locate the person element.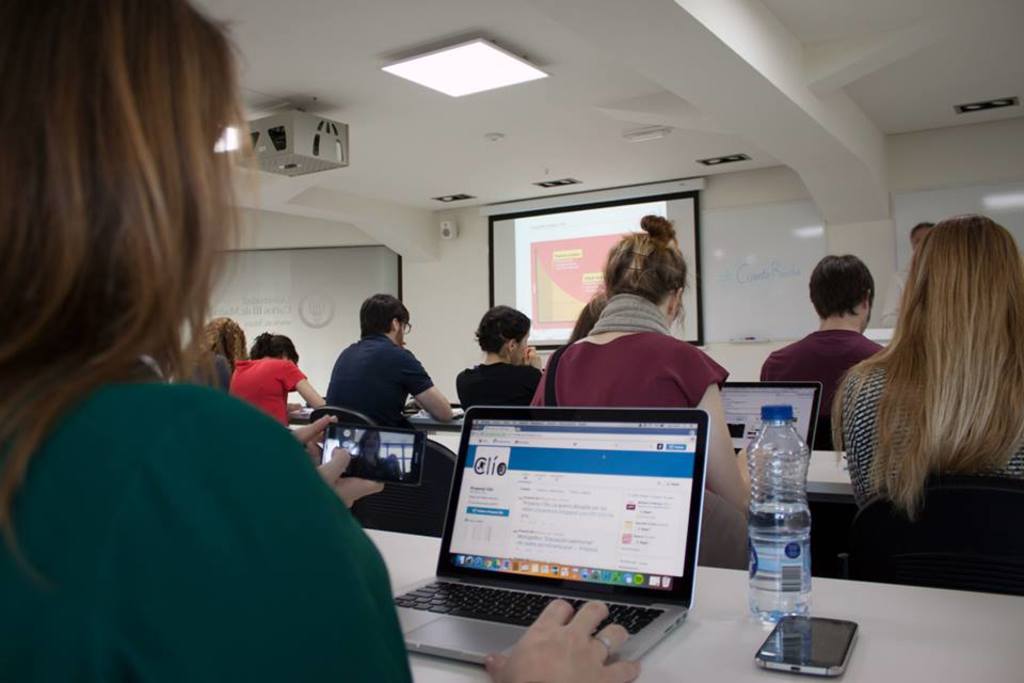
Element bbox: l=455, t=307, r=546, b=409.
